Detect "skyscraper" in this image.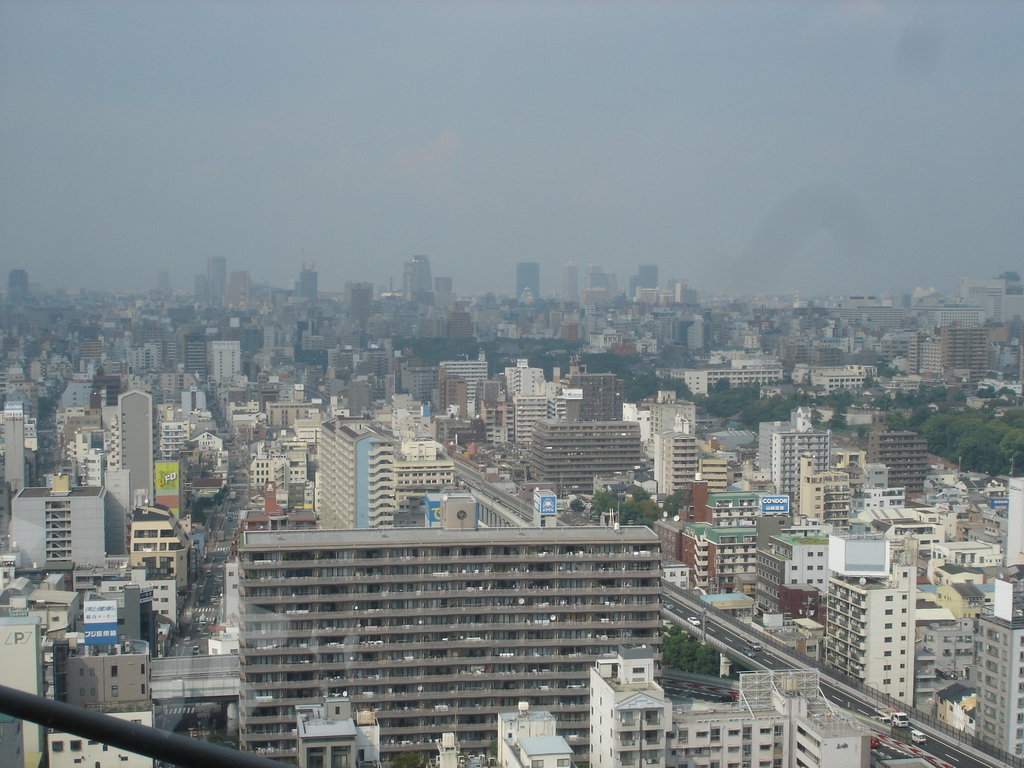
Detection: left=625, top=258, right=657, bottom=298.
